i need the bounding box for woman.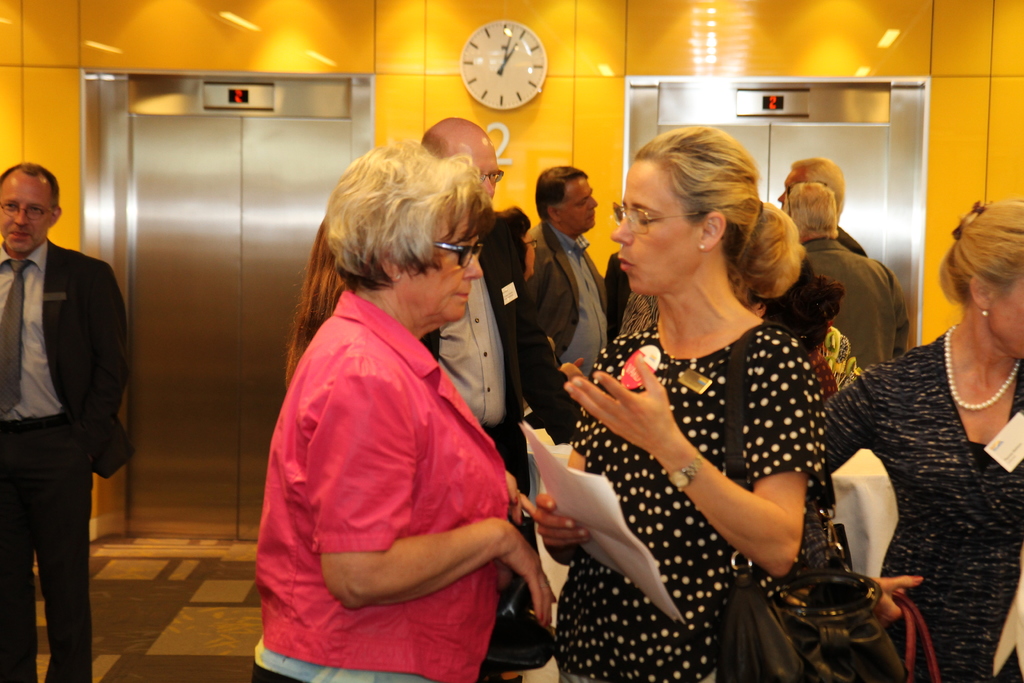
Here it is: x1=829, y1=199, x2=1023, y2=682.
